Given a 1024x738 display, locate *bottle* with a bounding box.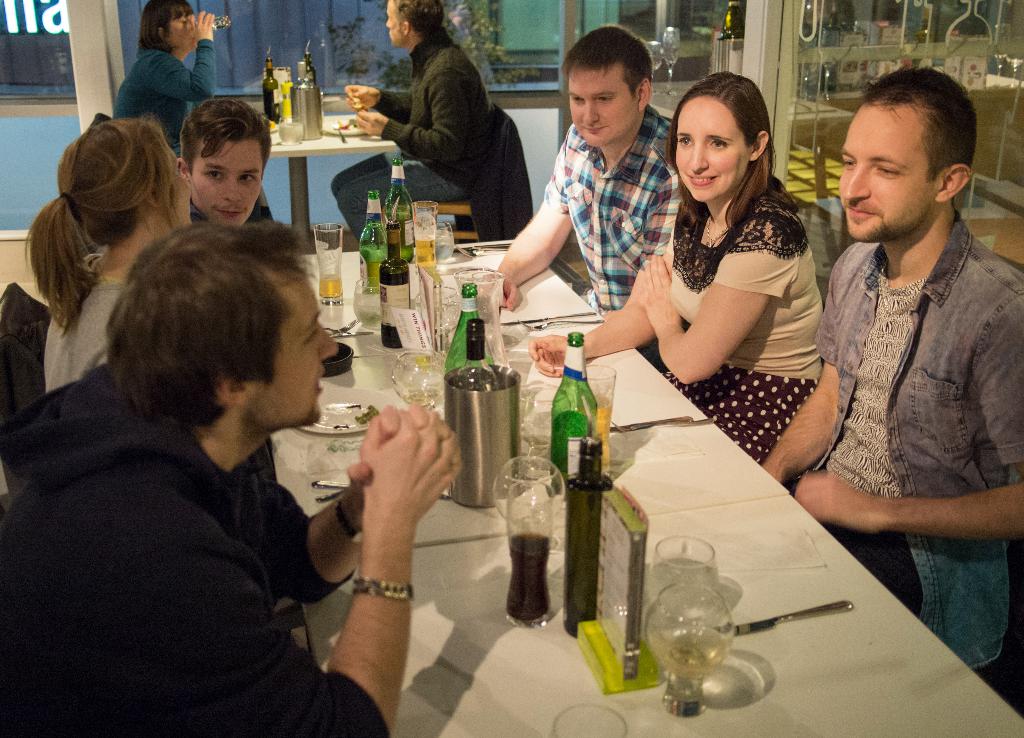
Located: 444 279 504 380.
